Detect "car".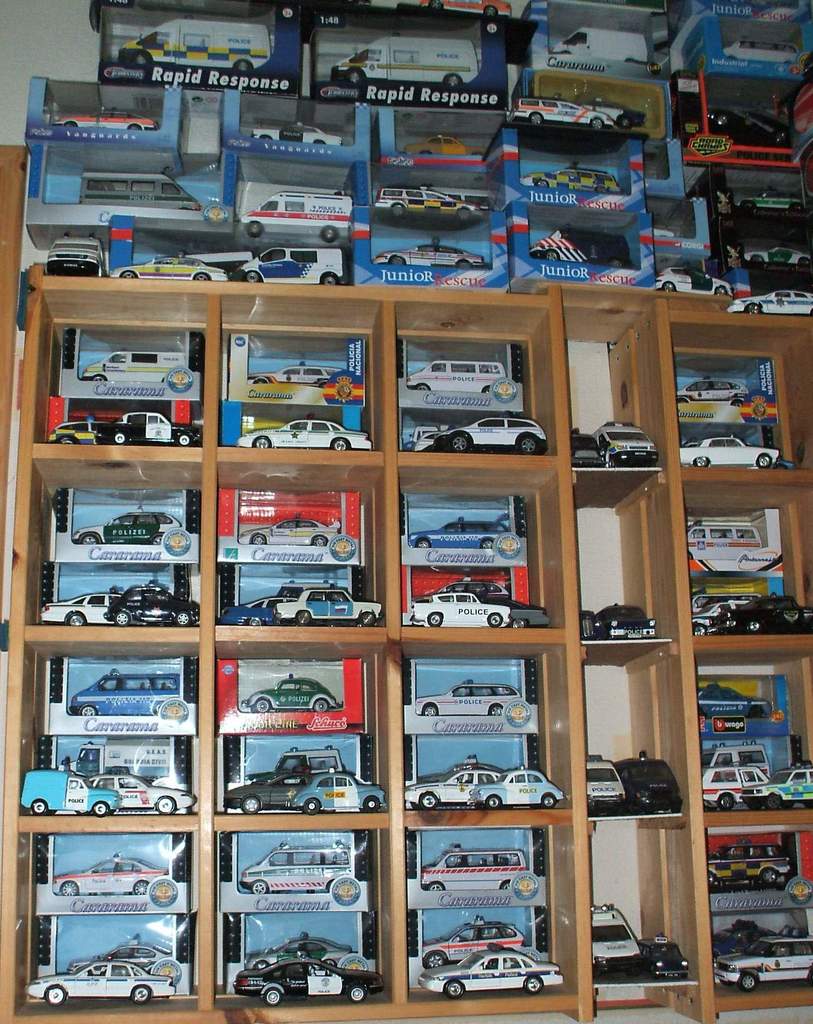
Detected at [left=437, top=411, right=545, bottom=448].
